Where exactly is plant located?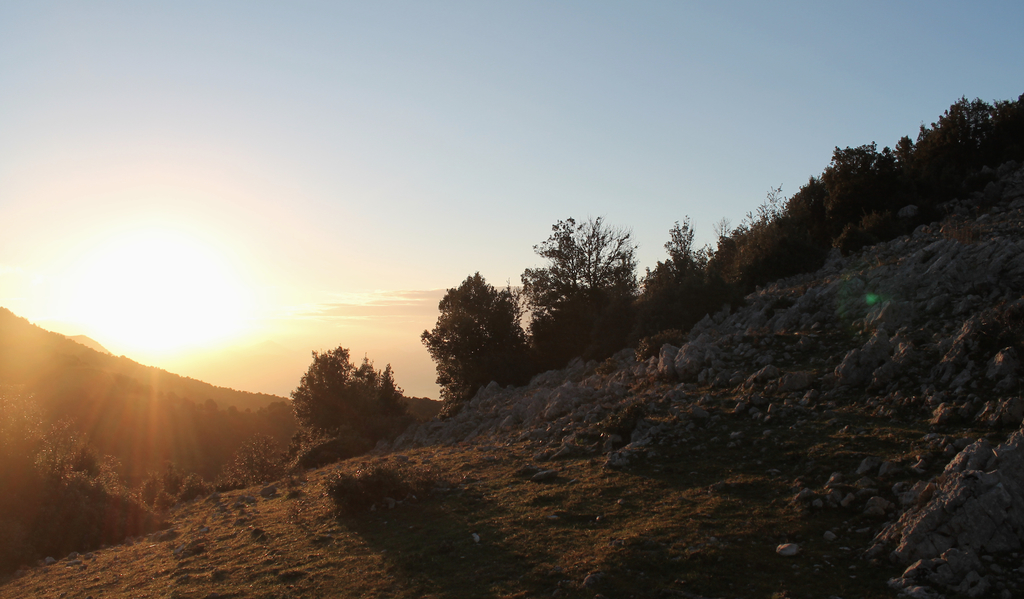
Its bounding box is (602,400,653,440).
